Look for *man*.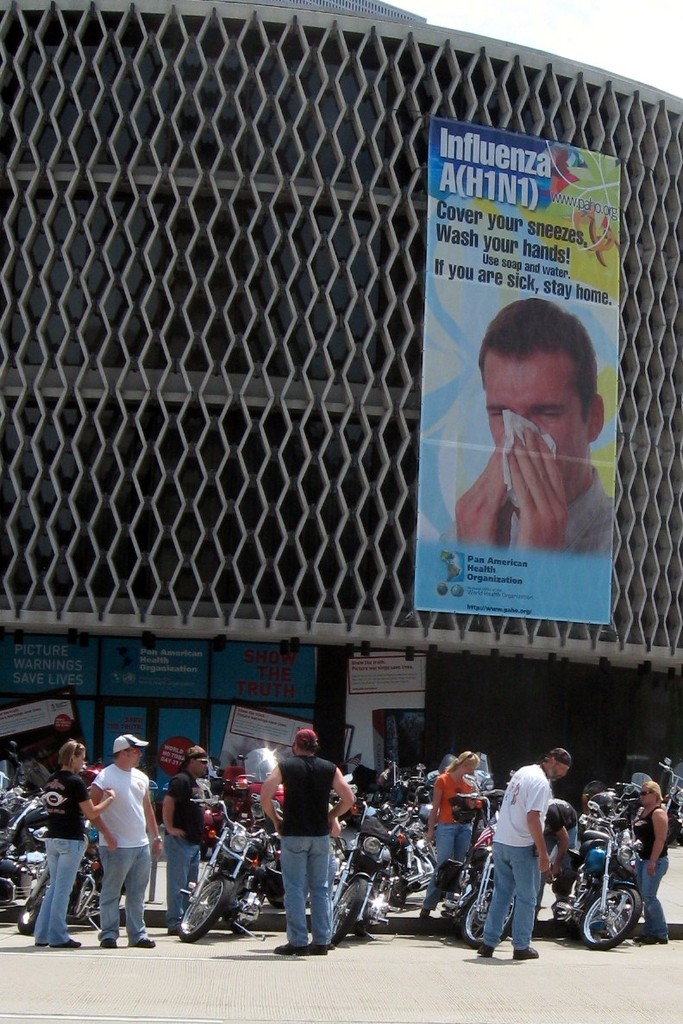
Found: x1=254 y1=737 x2=360 y2=959.
